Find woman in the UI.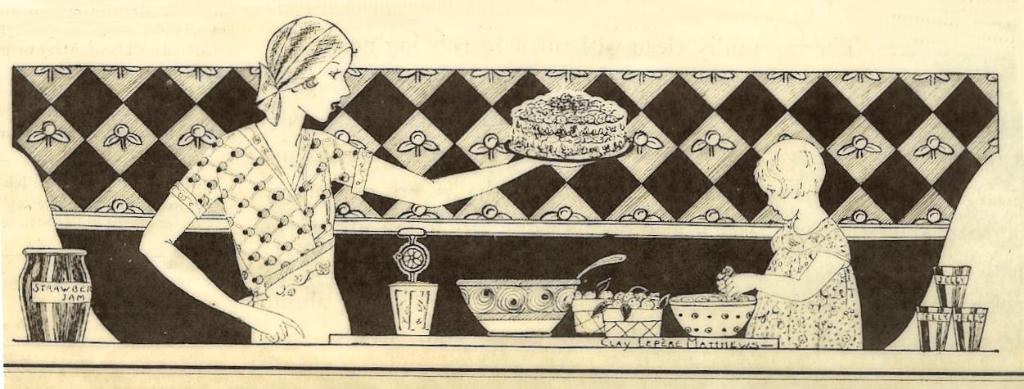
UI element at box(135, 14, 553, 343).
